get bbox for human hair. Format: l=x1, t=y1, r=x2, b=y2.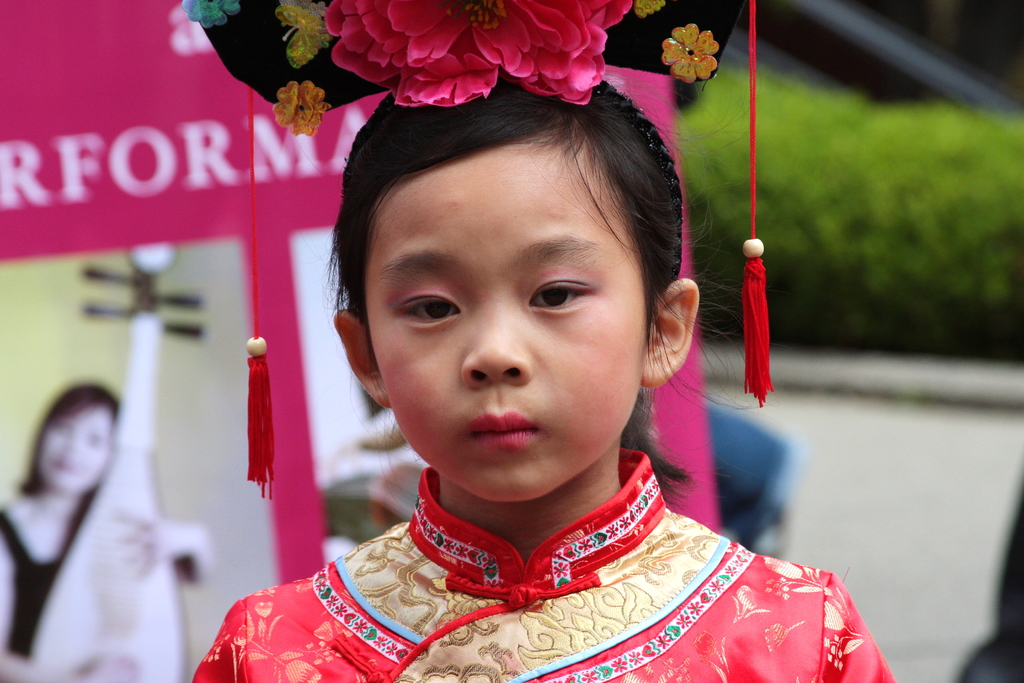
l=319, t=49, r=704, b=325.
